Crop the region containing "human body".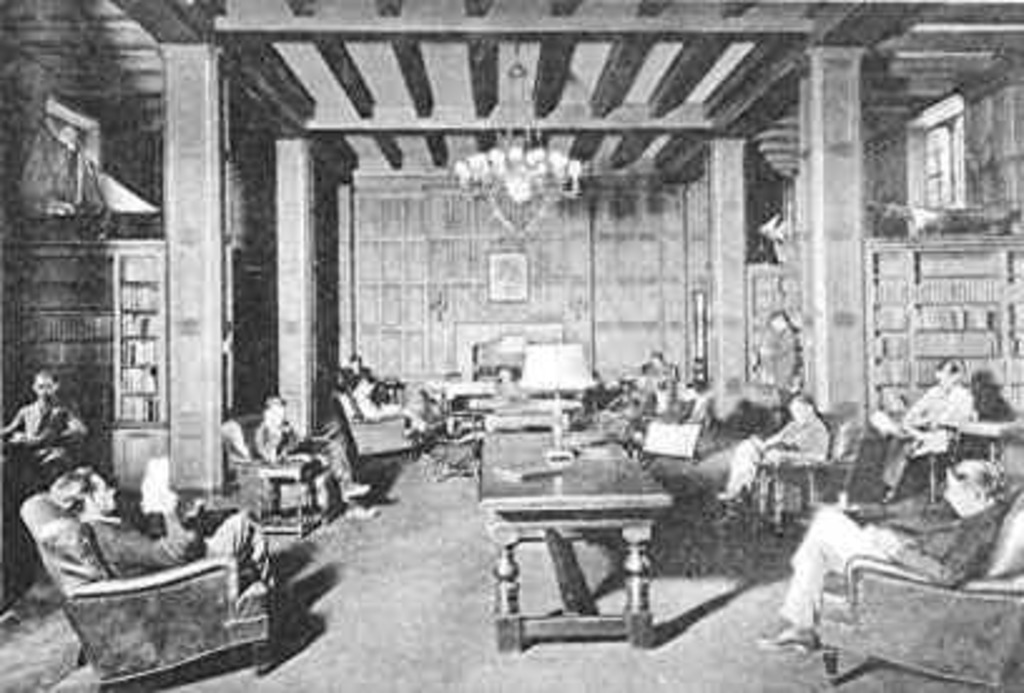
Crop region: x1=359, y1=397, x2=432, y2=439.
